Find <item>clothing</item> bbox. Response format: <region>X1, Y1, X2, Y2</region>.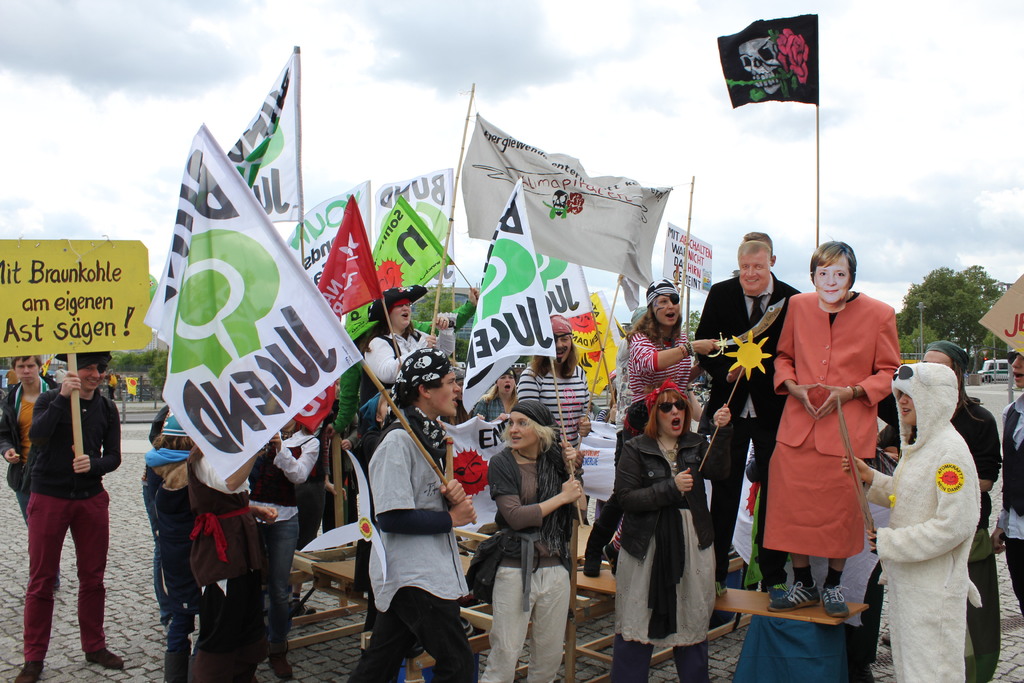
<region>946, 395, 1002, 682</region>.
